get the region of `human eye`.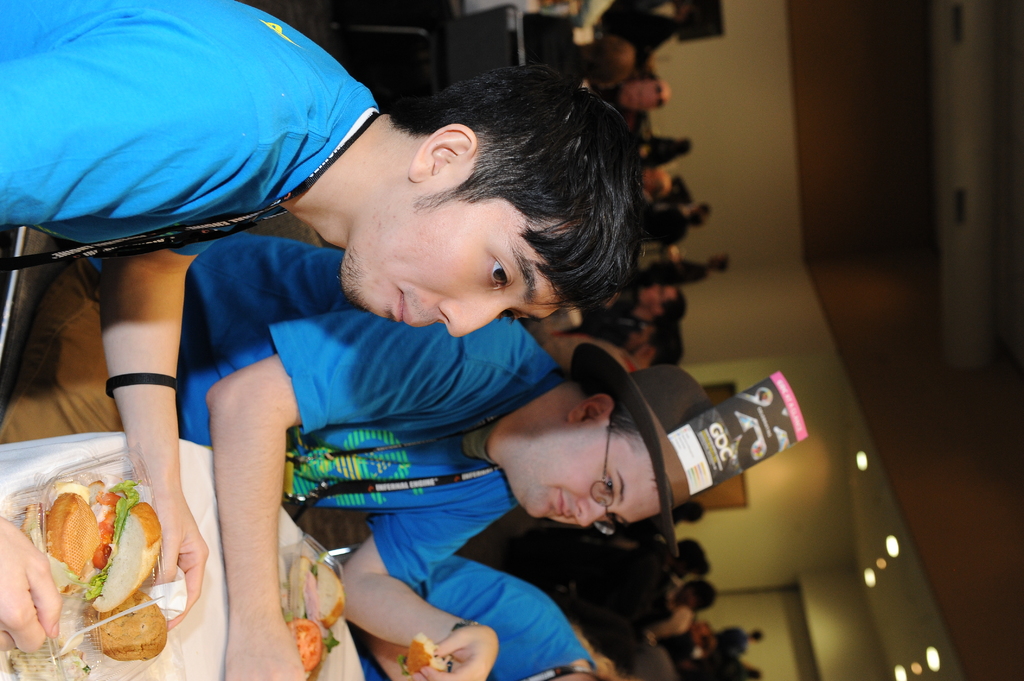
Rect(495, 311, 525, 321).
